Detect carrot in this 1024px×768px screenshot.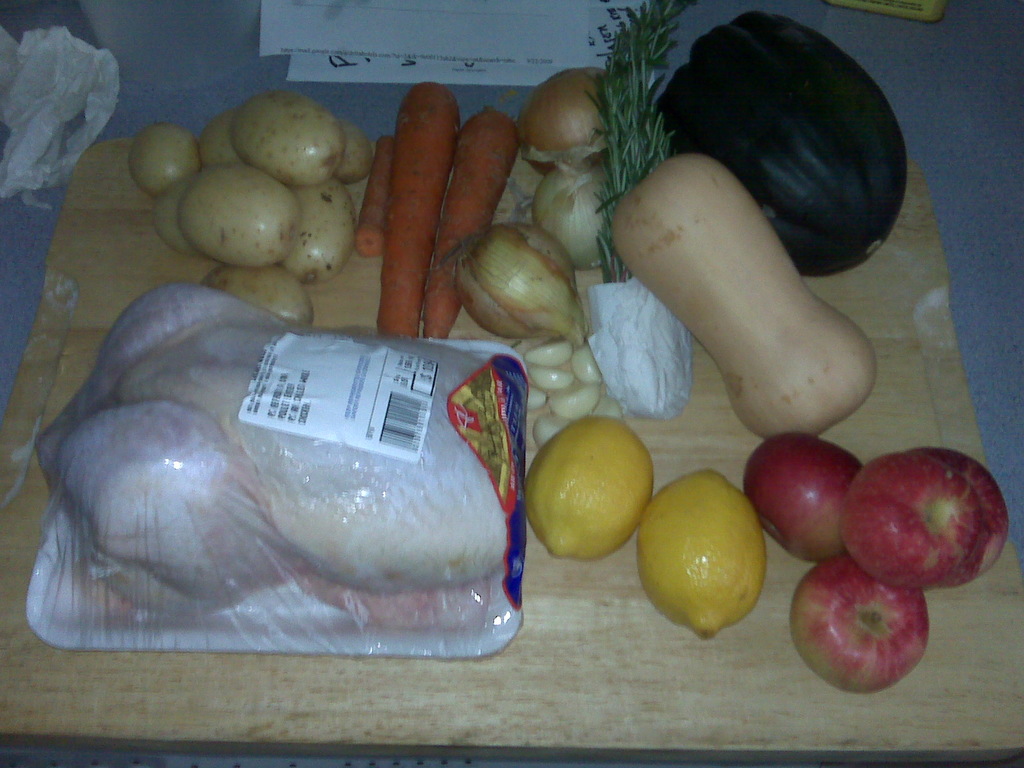
Detection: l=421, t=111, r=518, b=337.
